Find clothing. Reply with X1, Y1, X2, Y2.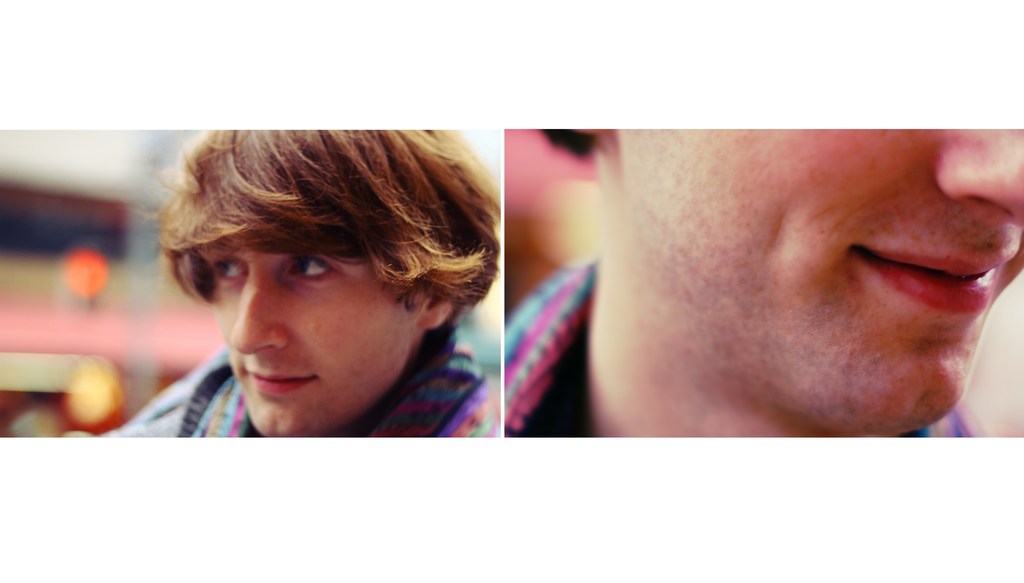
504, 259, 988, 438.
